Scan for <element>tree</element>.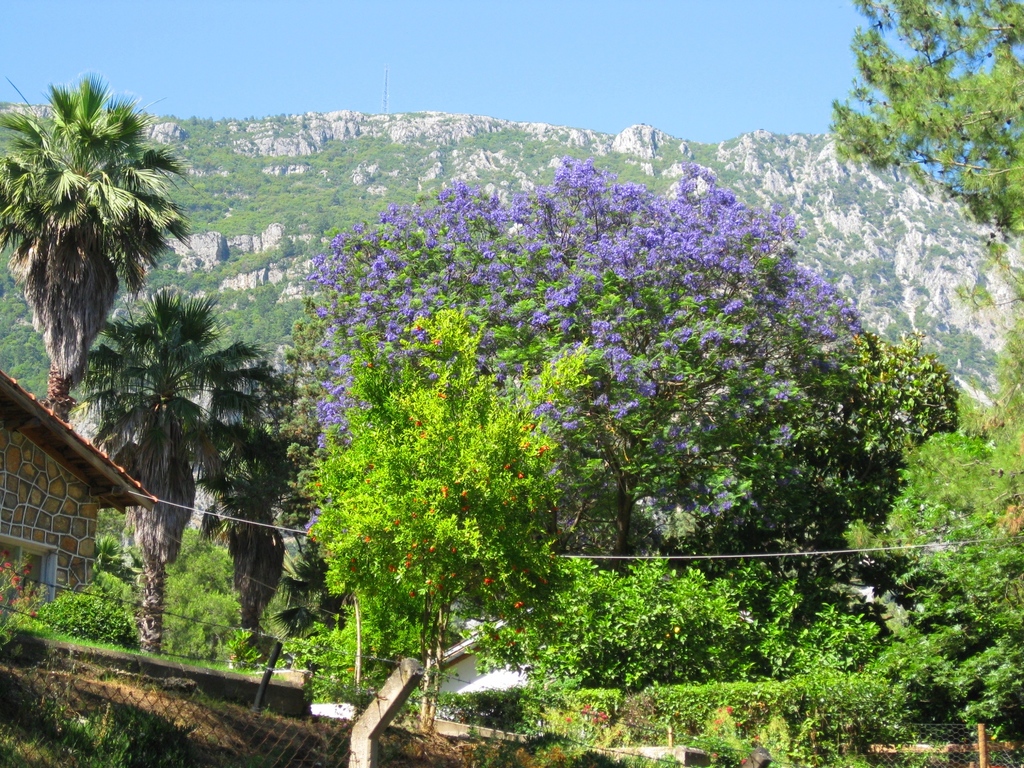
Scan result: (216, 236, 230, 263).
